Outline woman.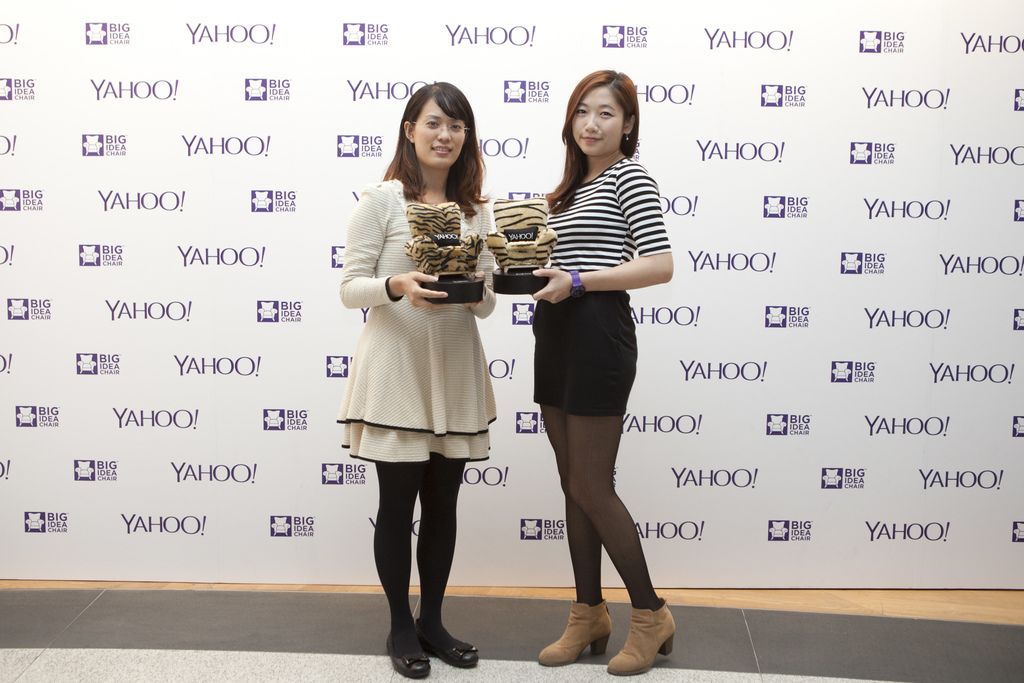
Outline: box(336, 103, 502, 641).
